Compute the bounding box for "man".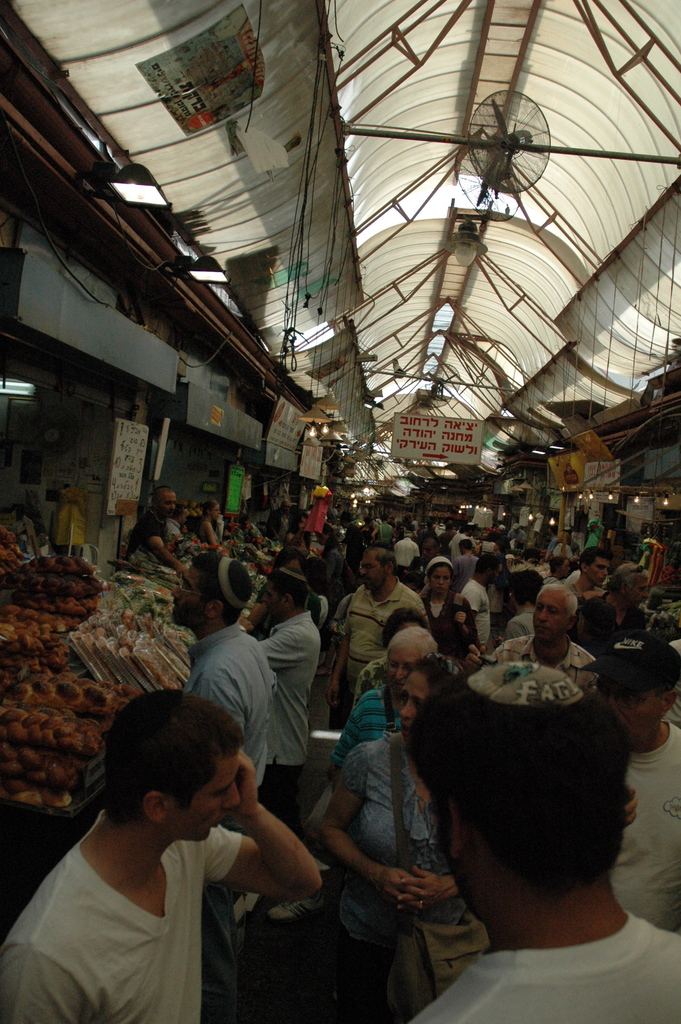
{"x1": 564, "y1": 550, "x2": 619, "y2": 646}.
